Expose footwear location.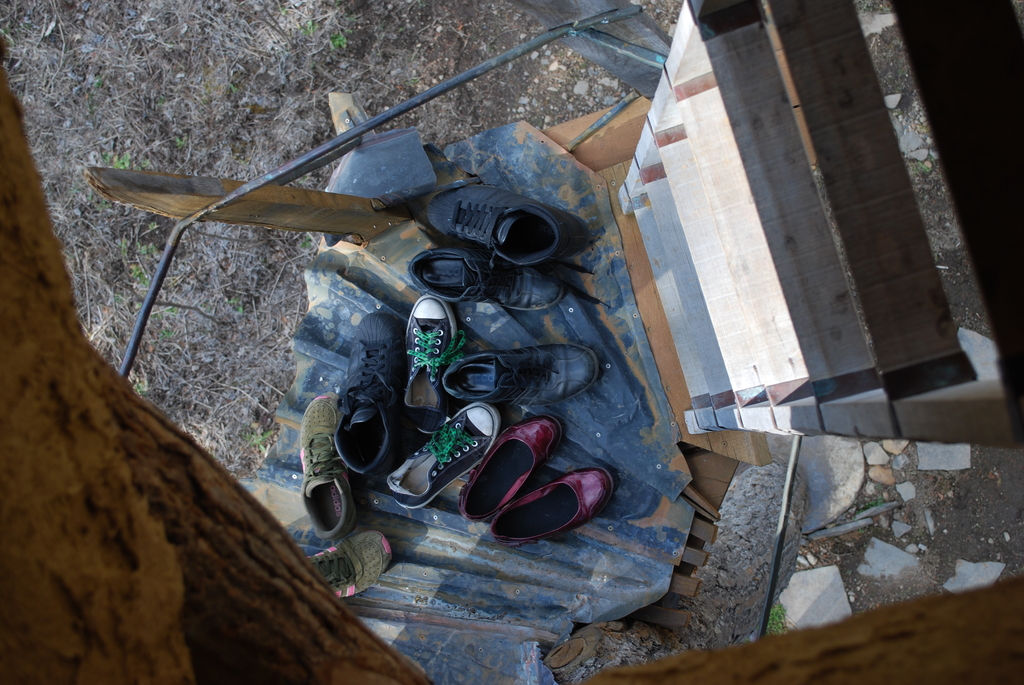
Exposed at x1=402 y1=286 x2=473 y2=438.
